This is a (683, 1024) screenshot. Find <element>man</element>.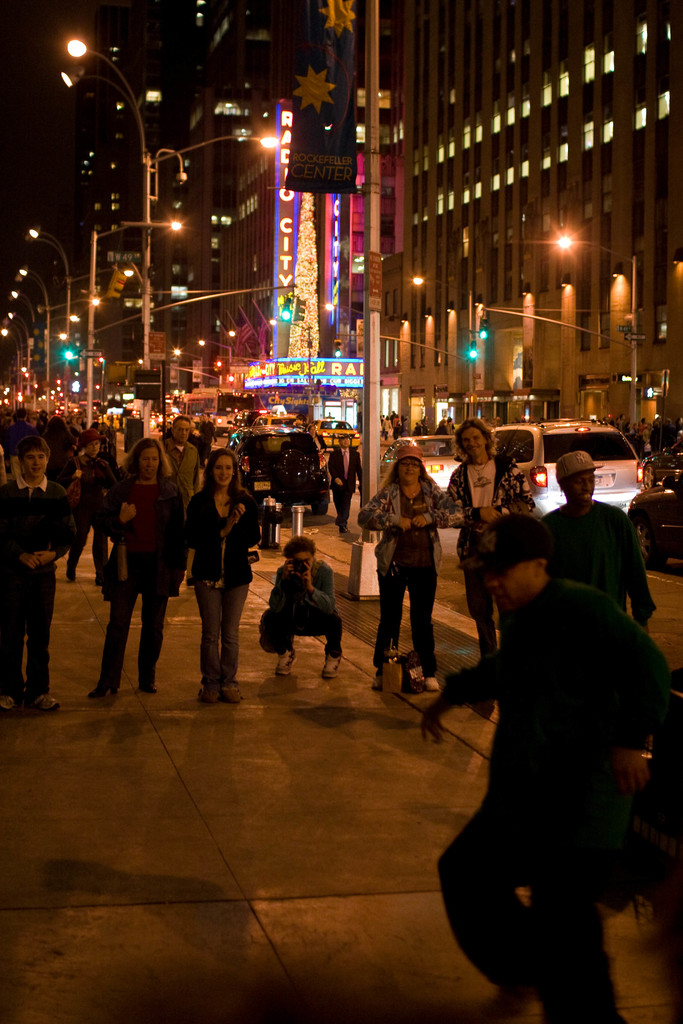
Bounding box: bbox=[3, 404, 44, 451].
